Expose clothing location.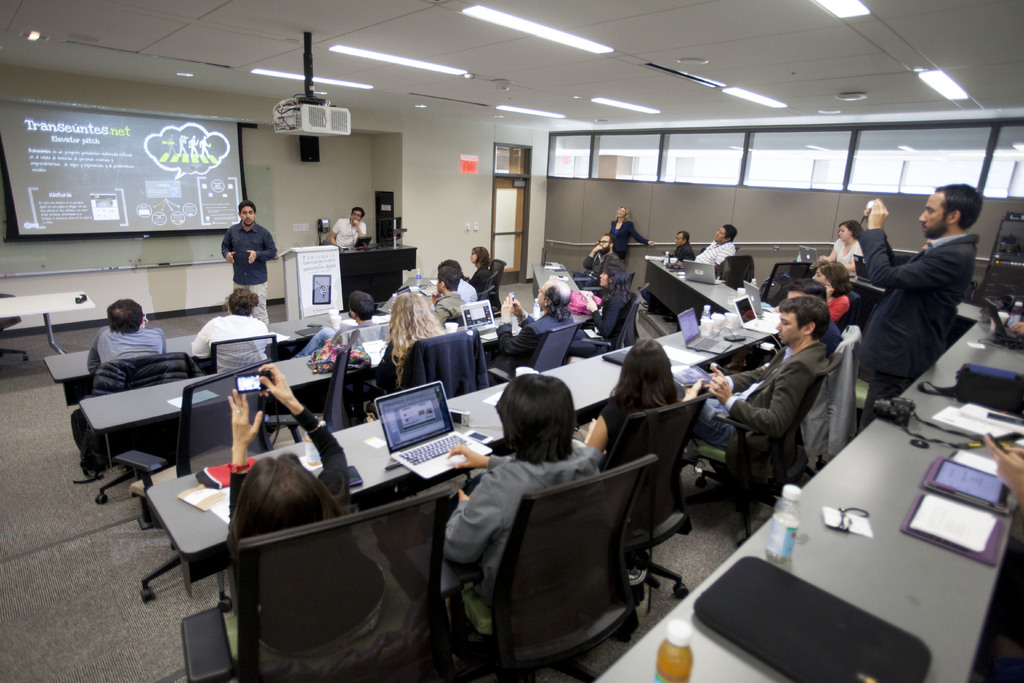
Exposed at <bbox>224, 225, 276, 314</bbox>.
